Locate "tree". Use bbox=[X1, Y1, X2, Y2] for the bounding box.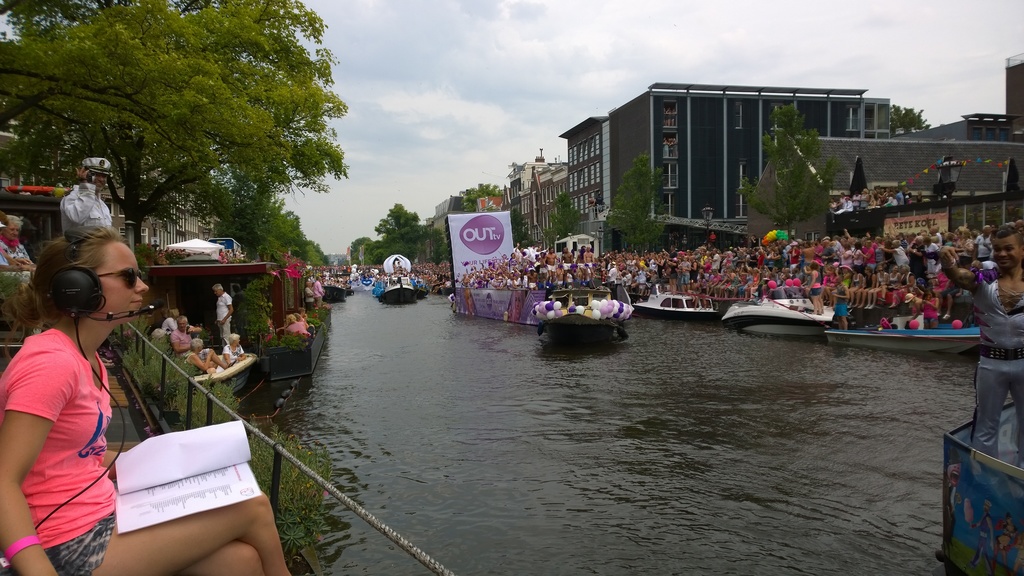
bbox=[736, 101, 838, 235].
